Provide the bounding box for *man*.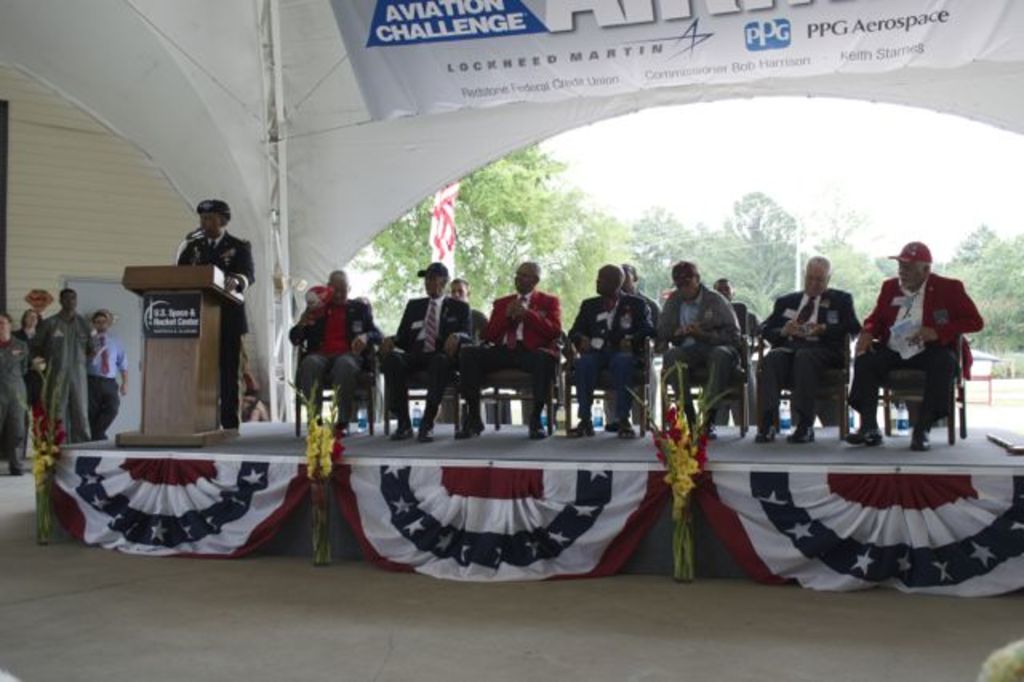
846 239 989 453.
